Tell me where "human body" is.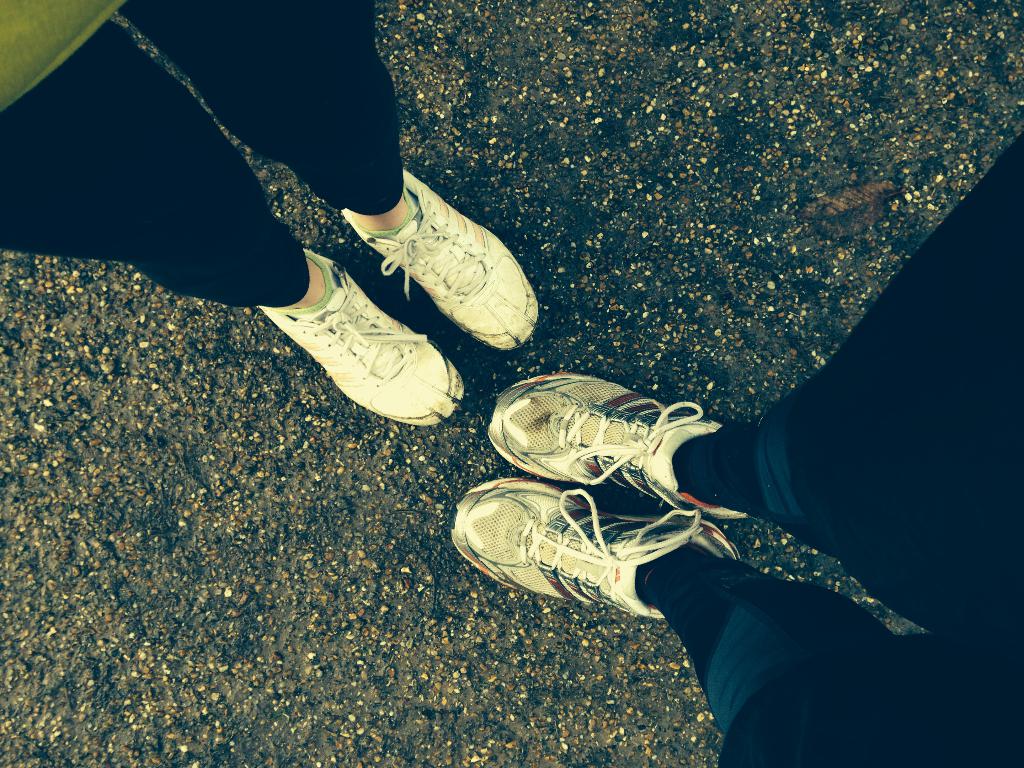
"human body" is at 0 0 539 429.
